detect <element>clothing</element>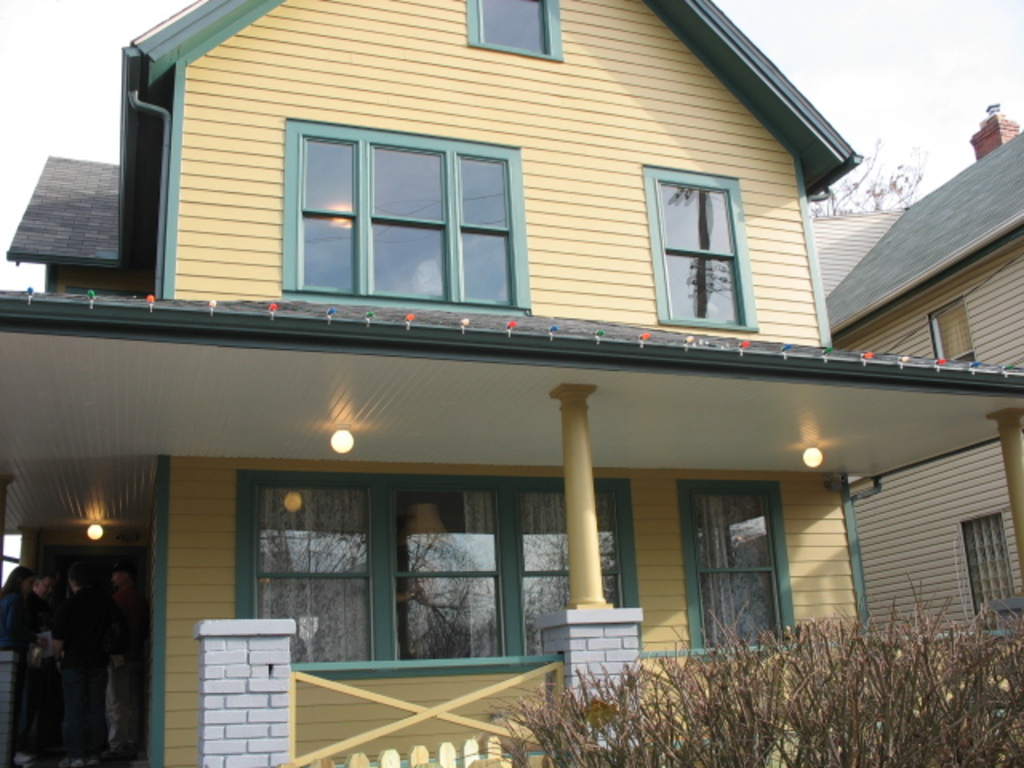
{"left": 0, "top": 589, "right": 35, "bottom": 750}
